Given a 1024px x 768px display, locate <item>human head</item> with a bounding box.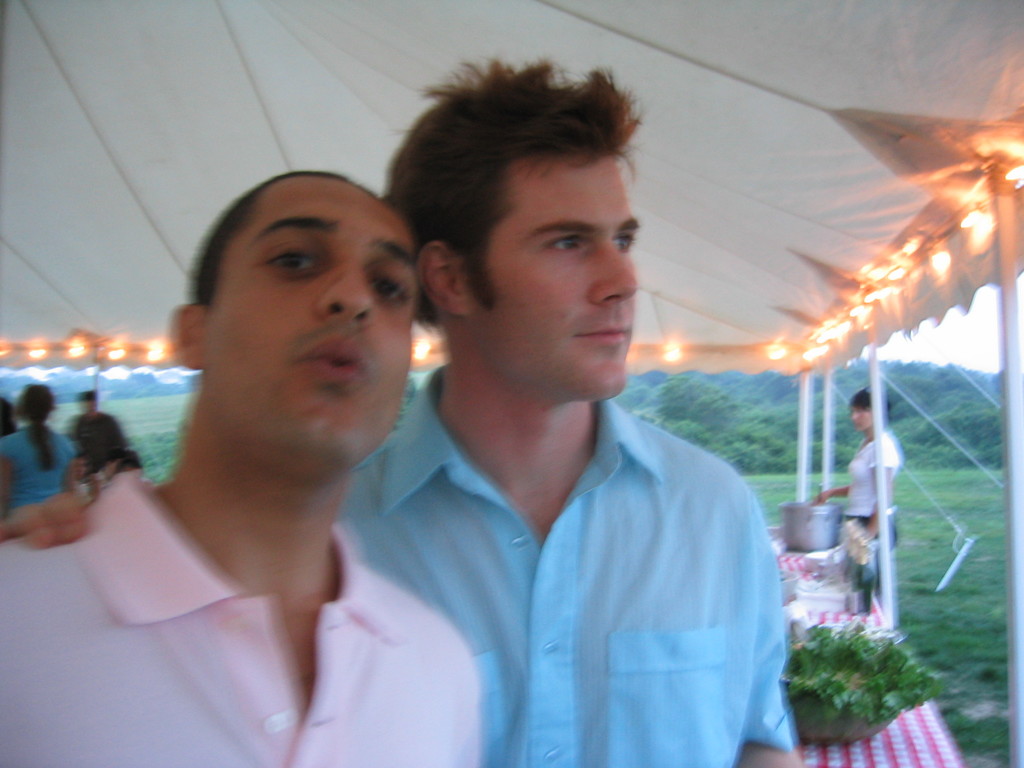
Located: l=846, t=387, r=888, b=433.
